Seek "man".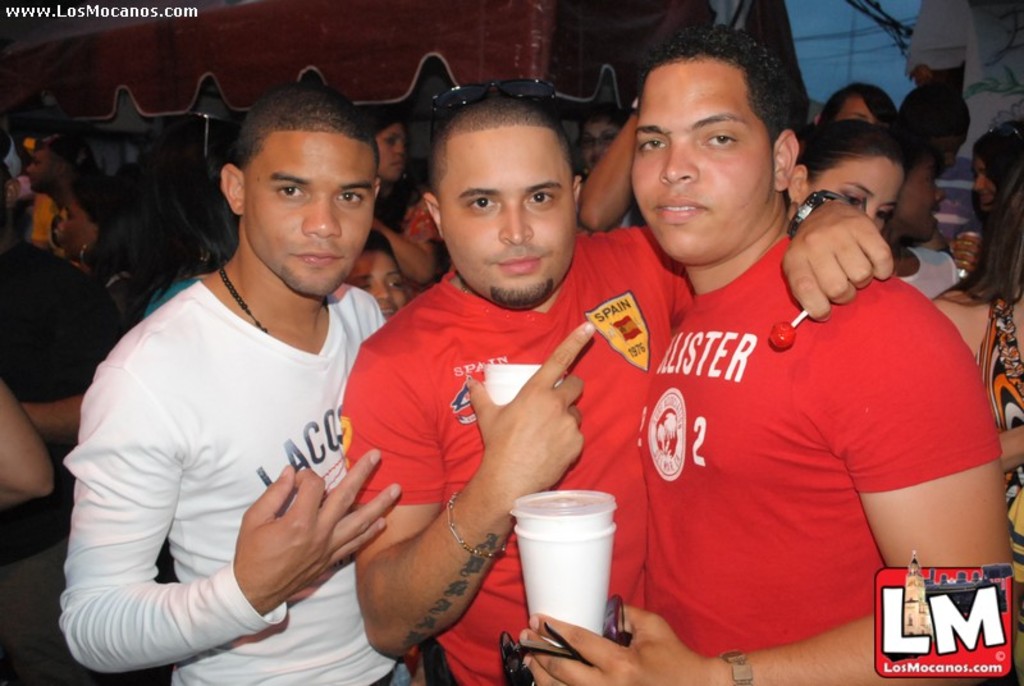
<region>0, 163, 124, 685</region>.
